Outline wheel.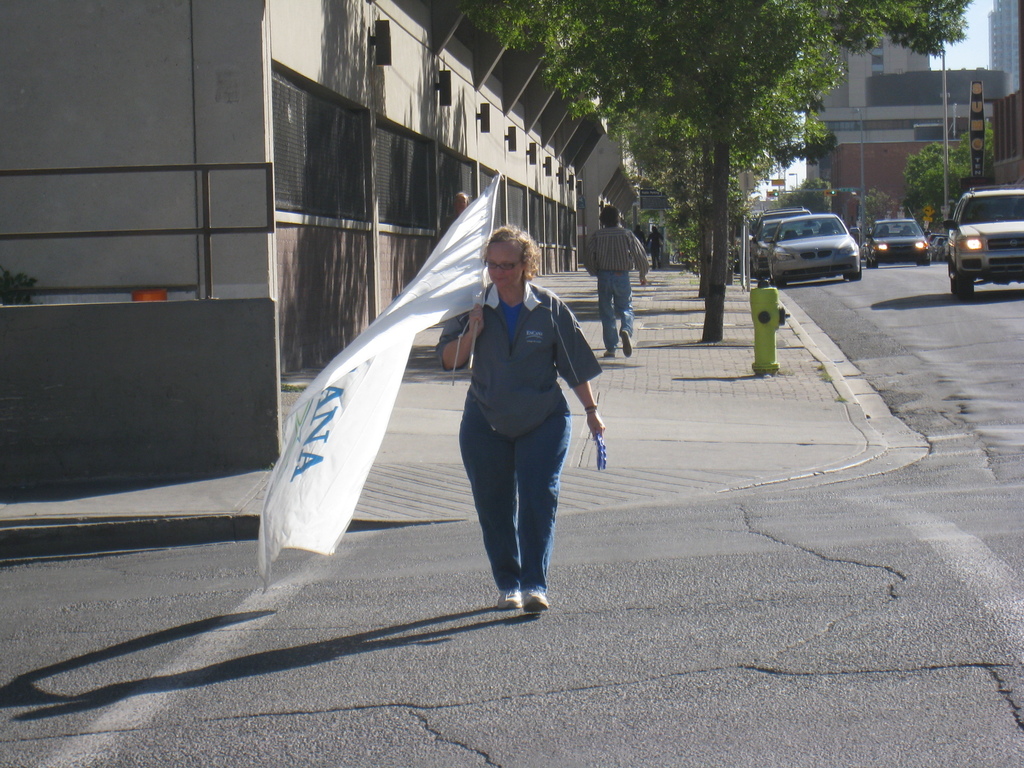
Outline: region(672, 253, 679, 262).
